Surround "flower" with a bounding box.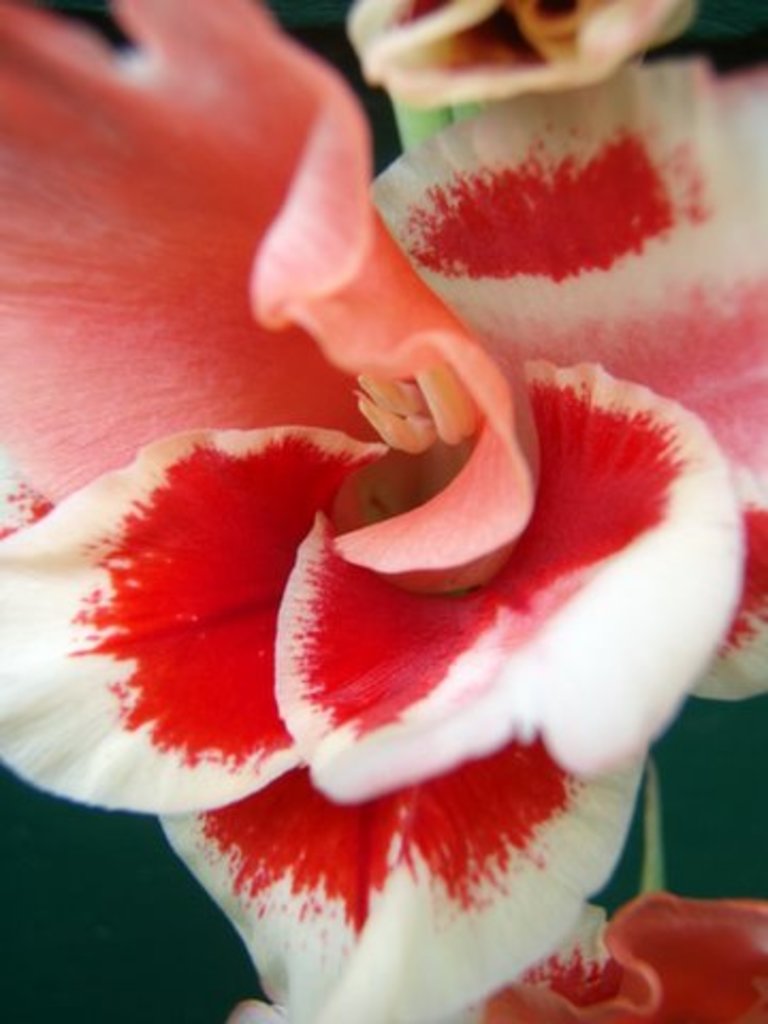
(left=230, top=896, right=766, bottom=1022).
